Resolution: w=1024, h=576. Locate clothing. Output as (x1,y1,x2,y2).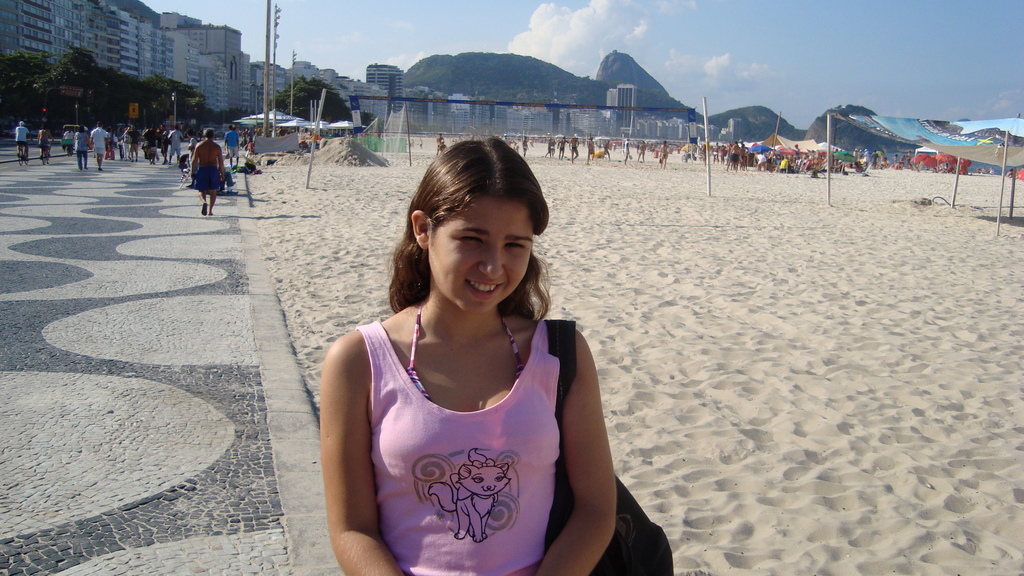
(196,168,218,188).
